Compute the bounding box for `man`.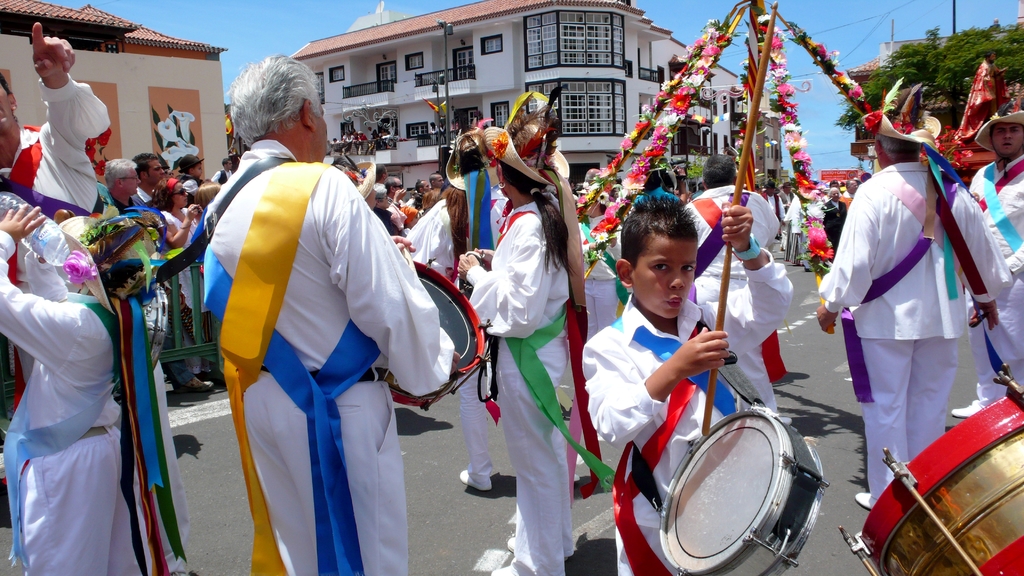
<bbox>130, 161, 169, 209</bbox>.
